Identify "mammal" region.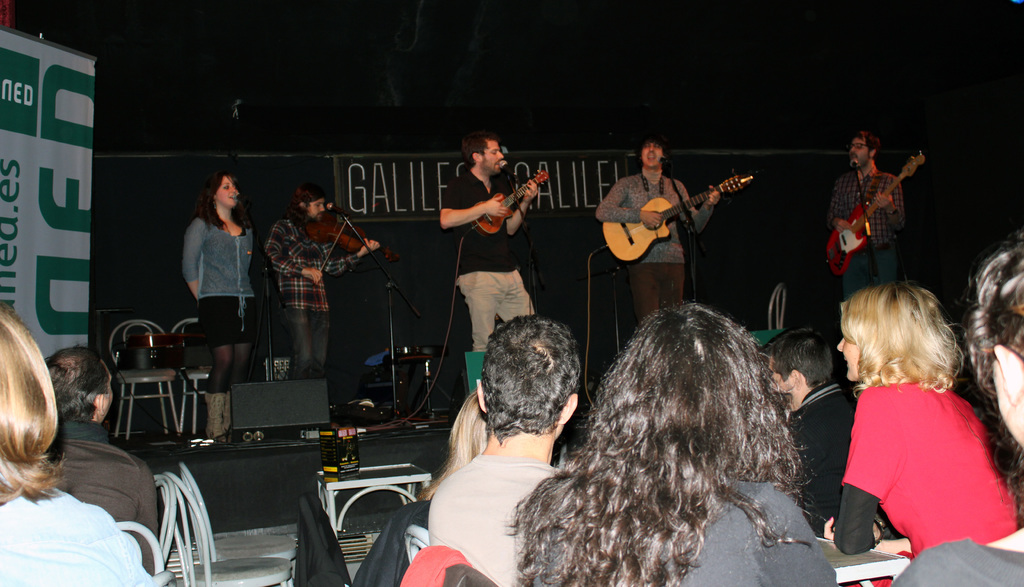
Region: (x1=828, y1=128, x2=908, y2=317).
